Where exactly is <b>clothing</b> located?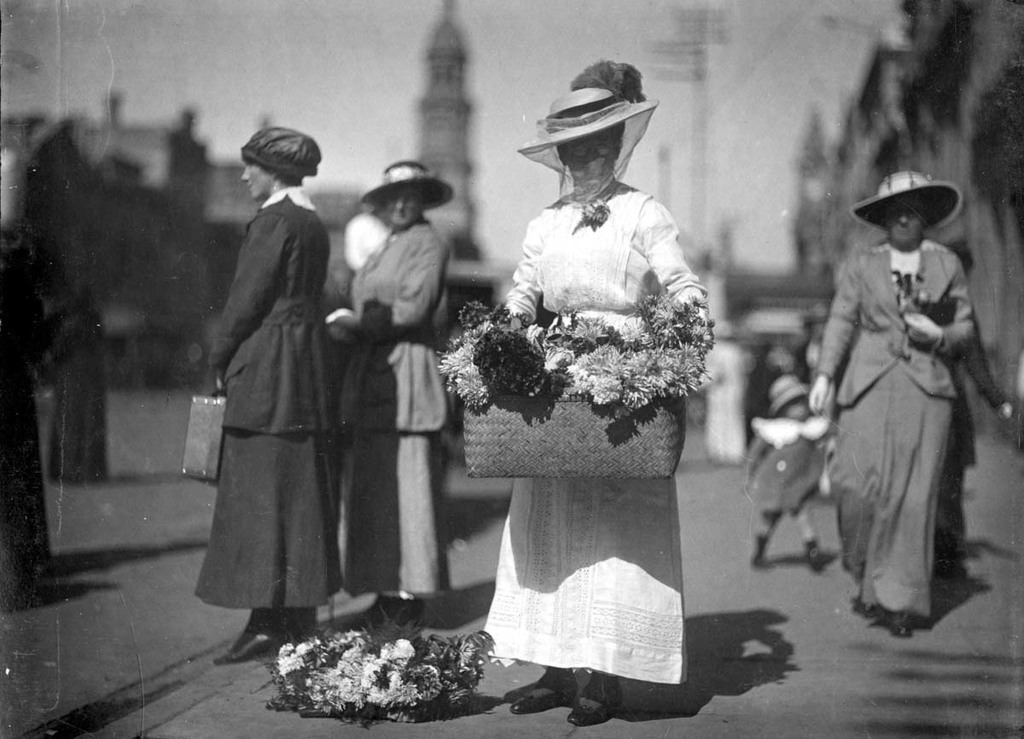
Its bounding box is <box>49,300,111,487</box>.
